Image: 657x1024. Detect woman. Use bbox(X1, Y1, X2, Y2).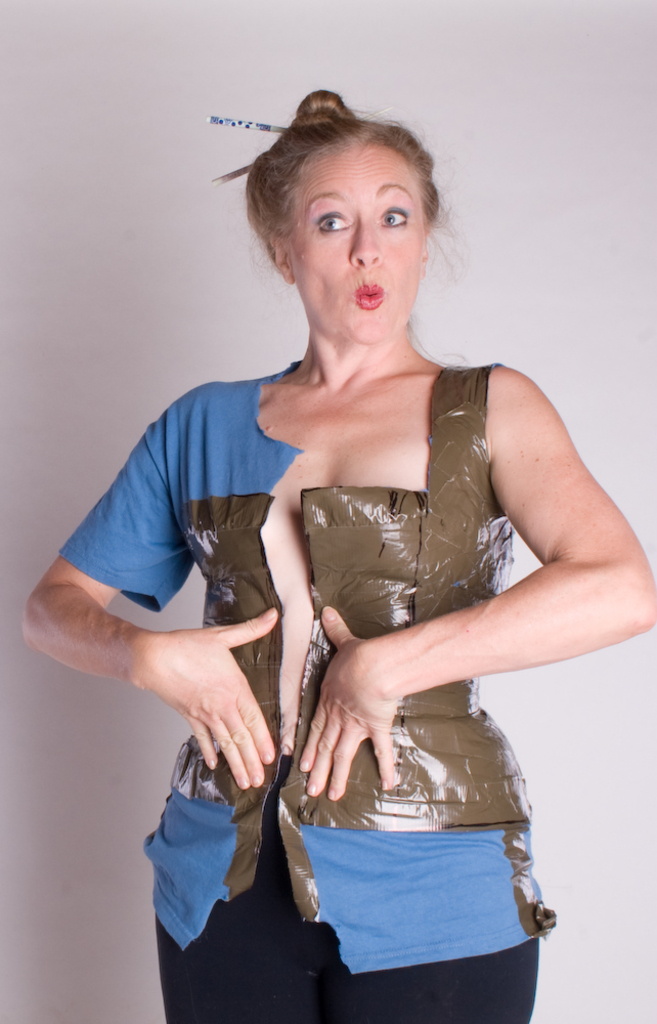
bbox(48, 101, 620, 940).
